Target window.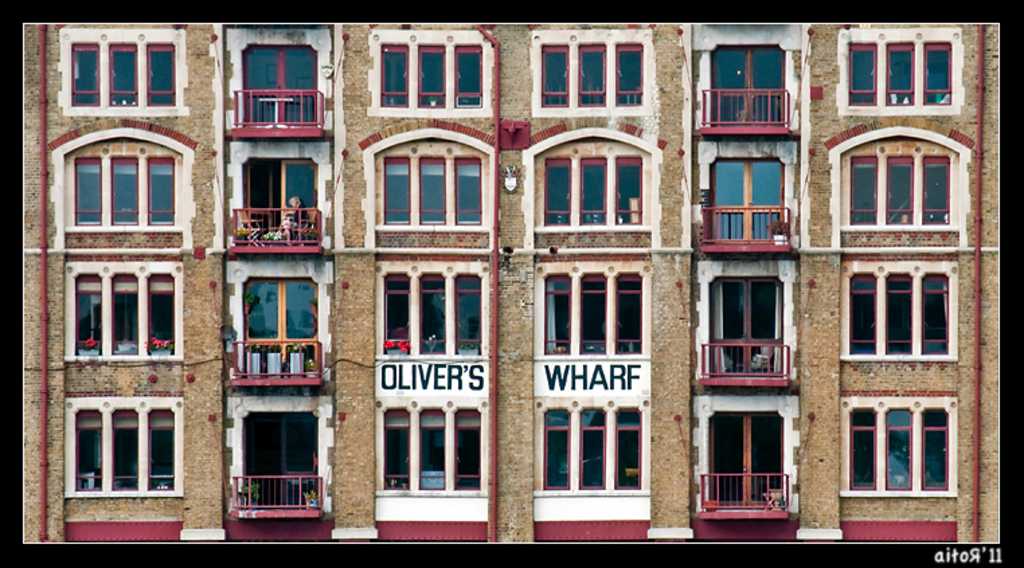
Target region: crop(538, 43, 568, 102).
